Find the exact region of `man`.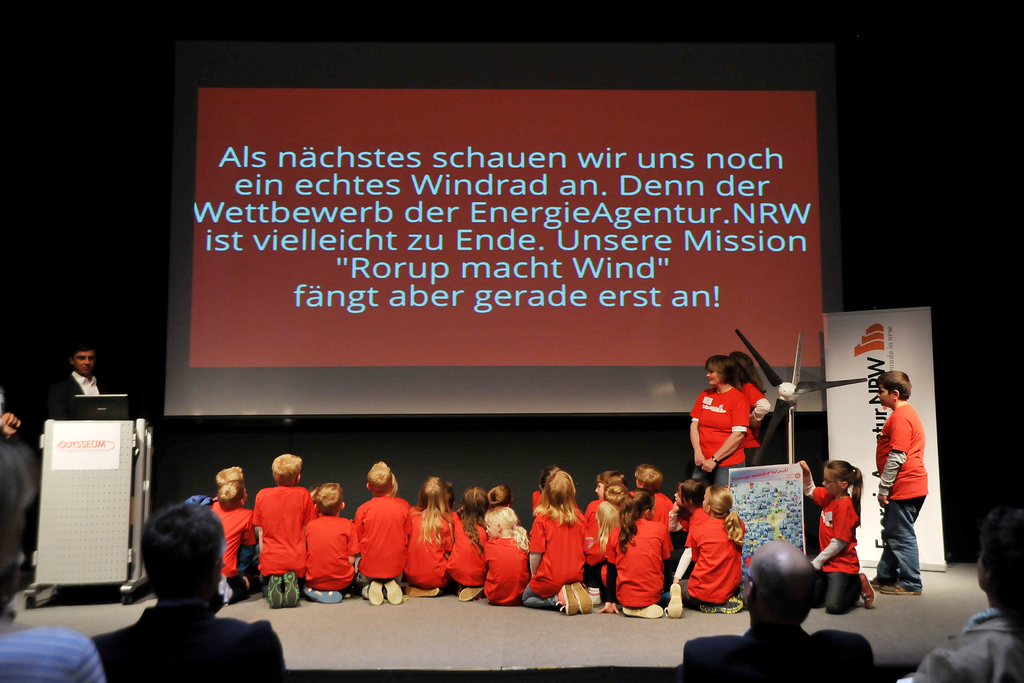
Exact region: <bbox>49, 337, 108, 404</bbox>.
